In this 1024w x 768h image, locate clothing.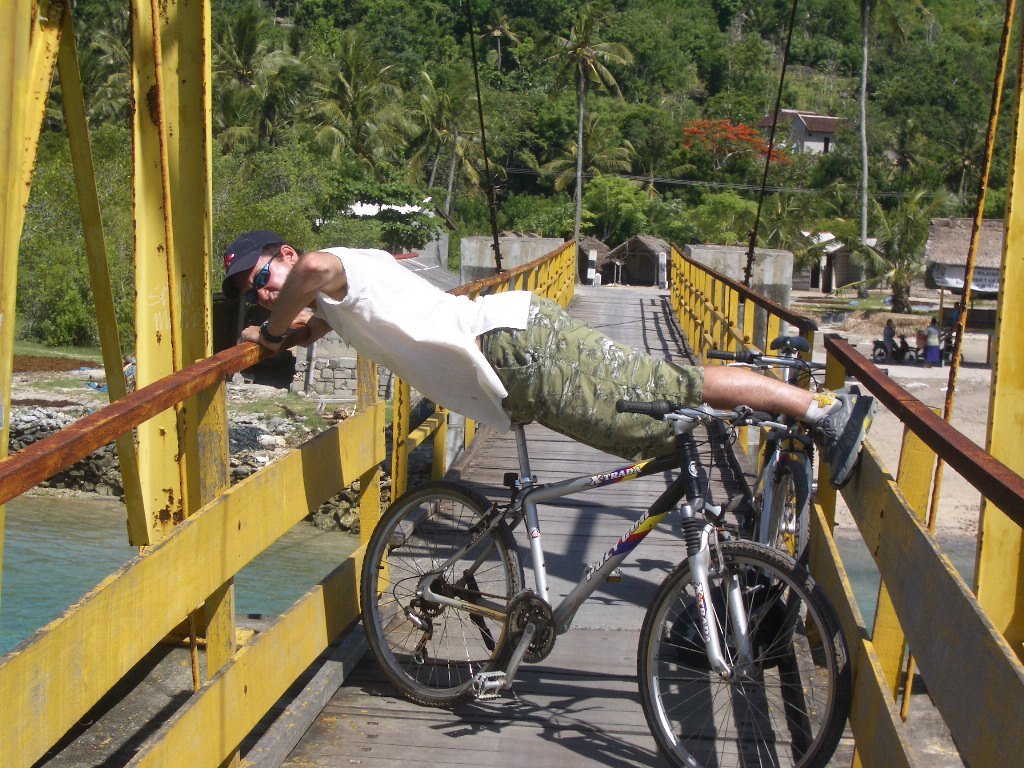
Bounding box: (921, 321, 940, 360).
